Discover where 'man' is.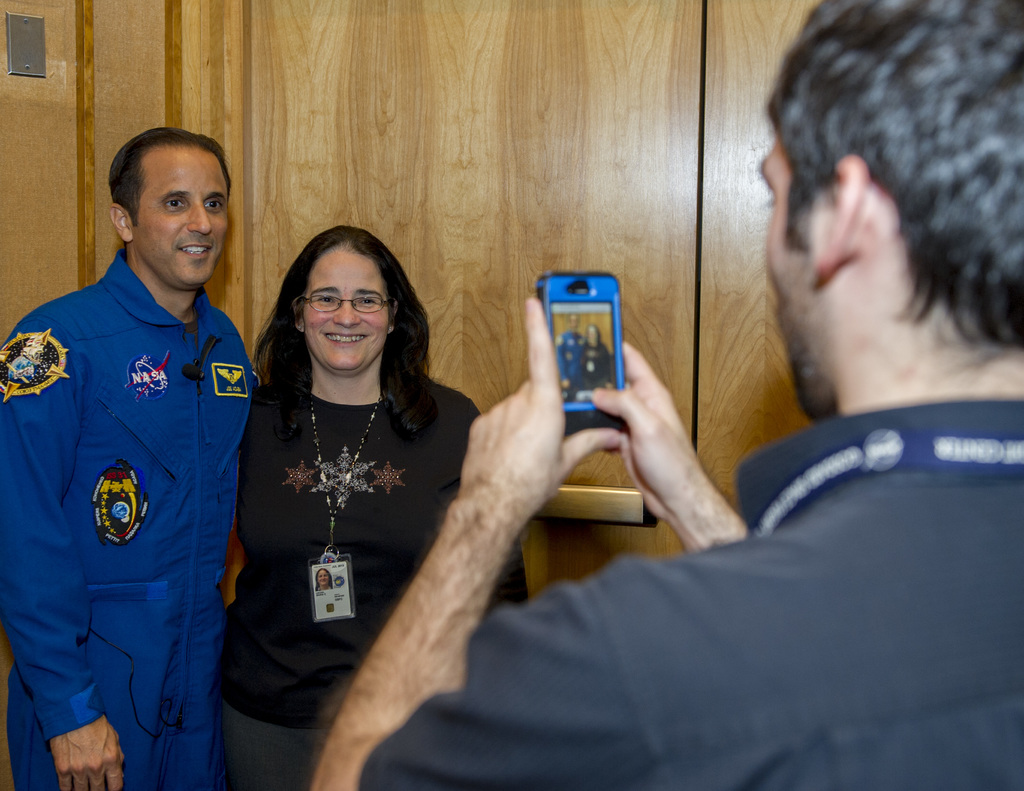
Discovered at (13,108,269,769).
